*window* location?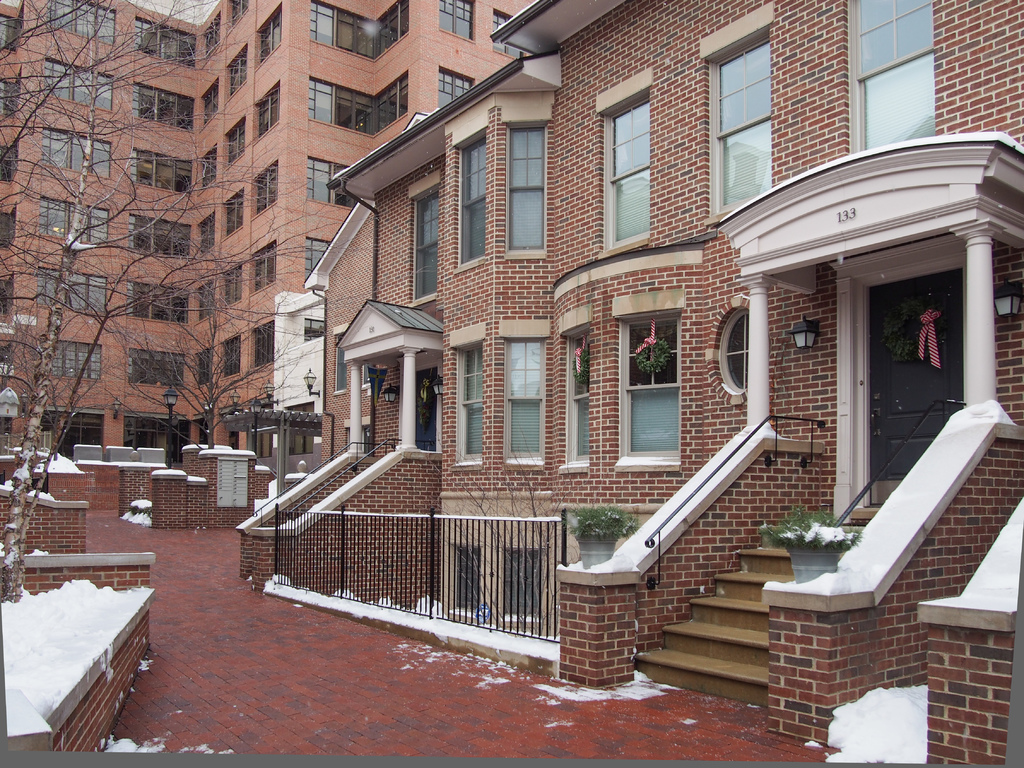
405, 170, 438, 303
